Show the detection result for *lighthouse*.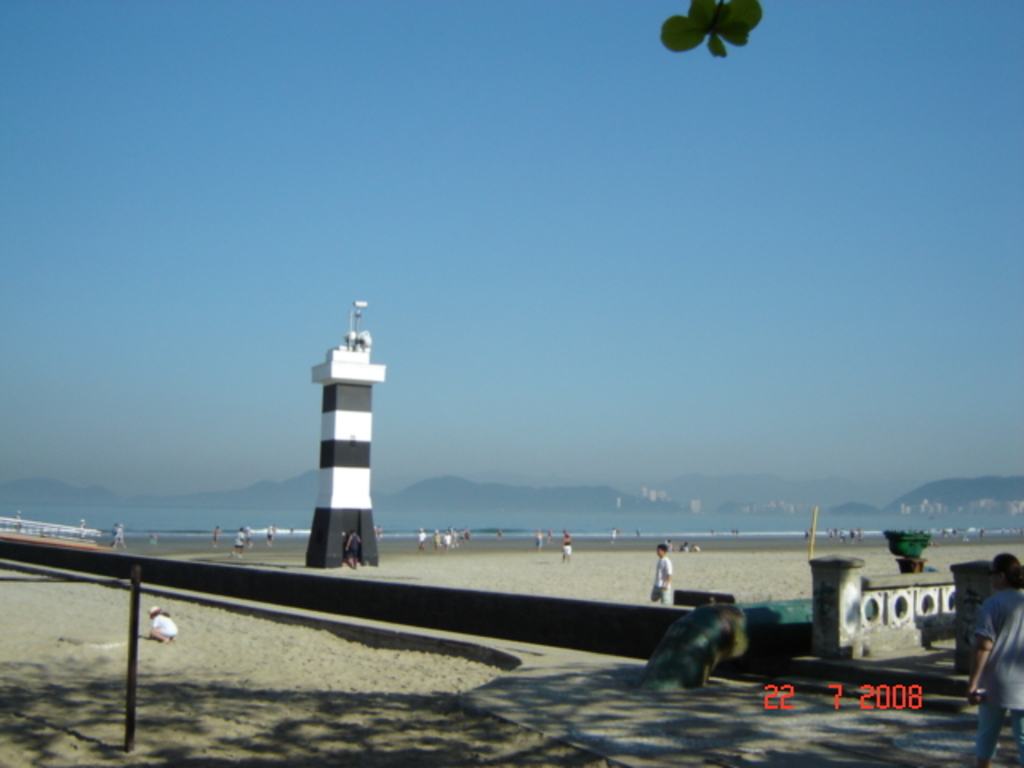
locate(280, 285, 400, 592).
